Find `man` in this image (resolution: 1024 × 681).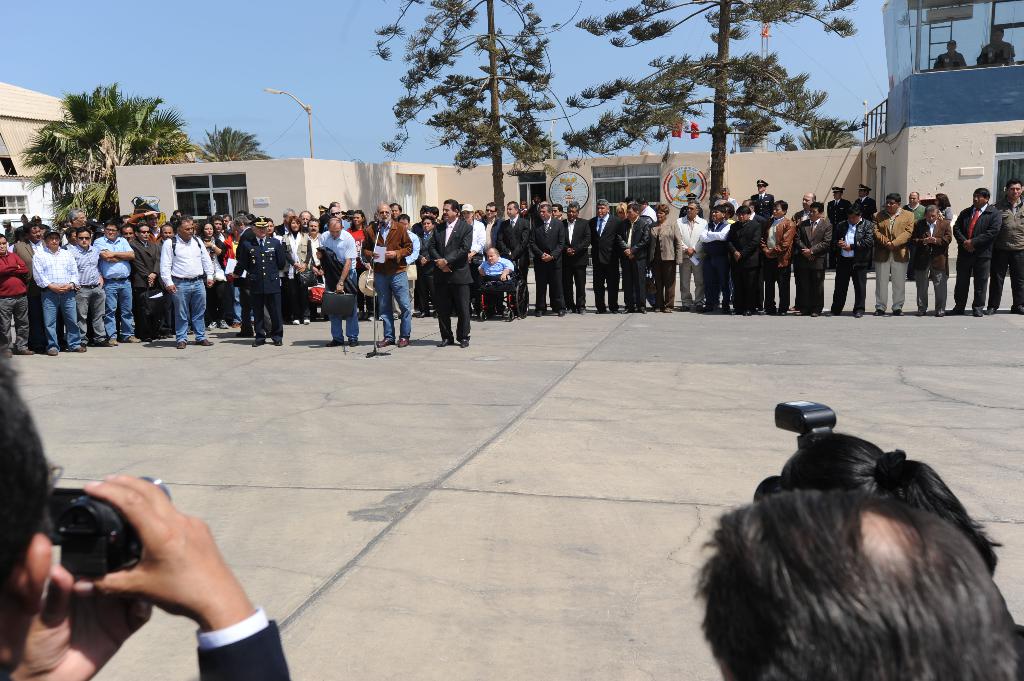
478,247,517,285.
